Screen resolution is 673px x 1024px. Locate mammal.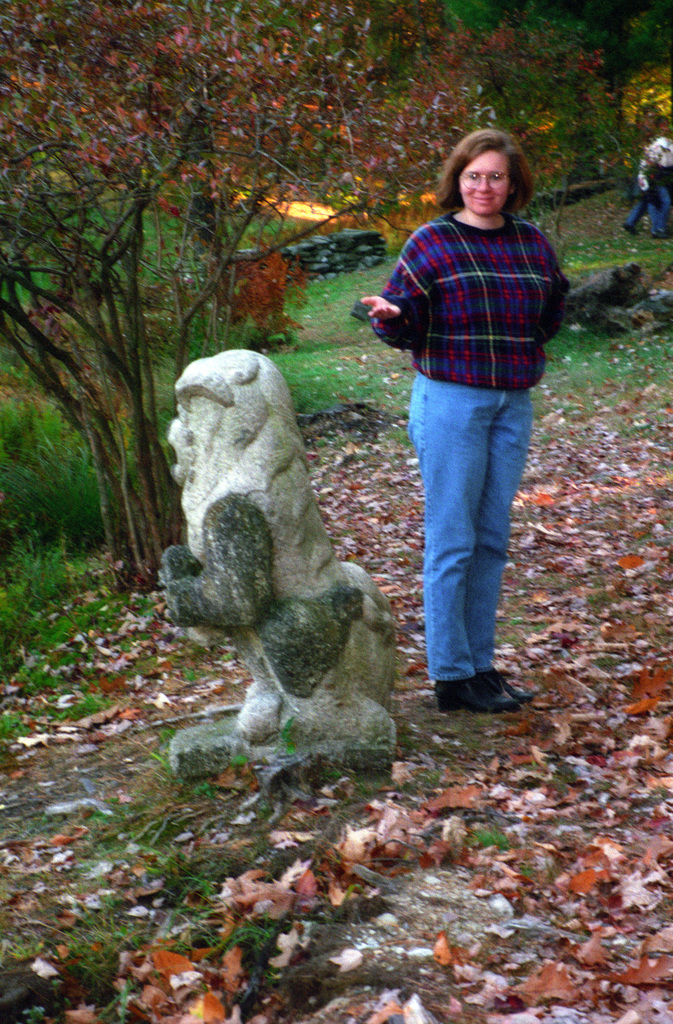
box=[645, 132, 672, 236].
